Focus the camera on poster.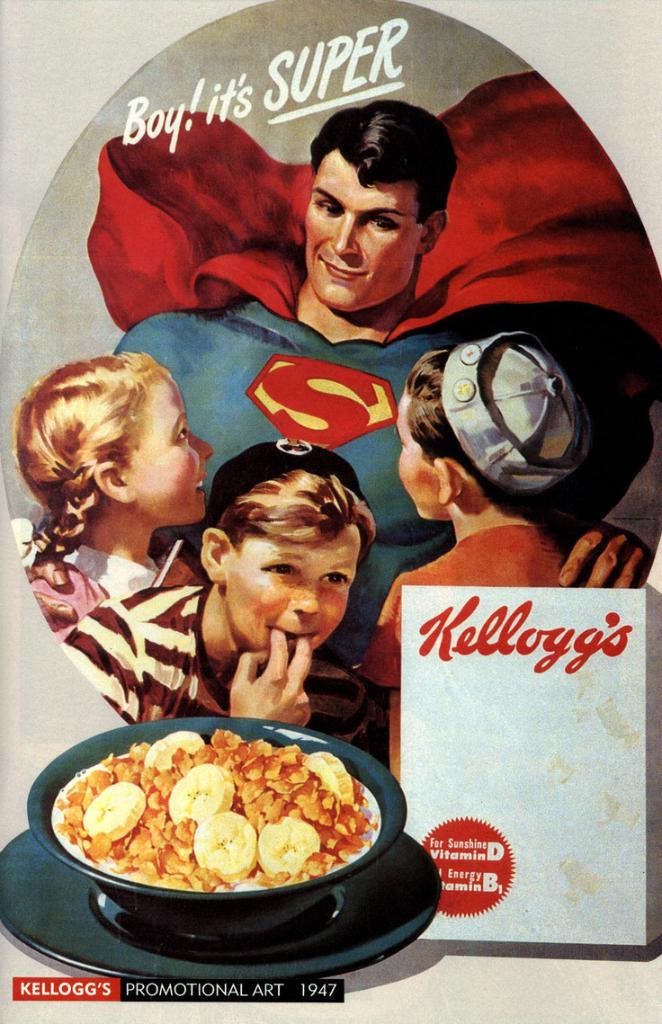
Focus region: bbox=[0, 0, 661, 1023].
